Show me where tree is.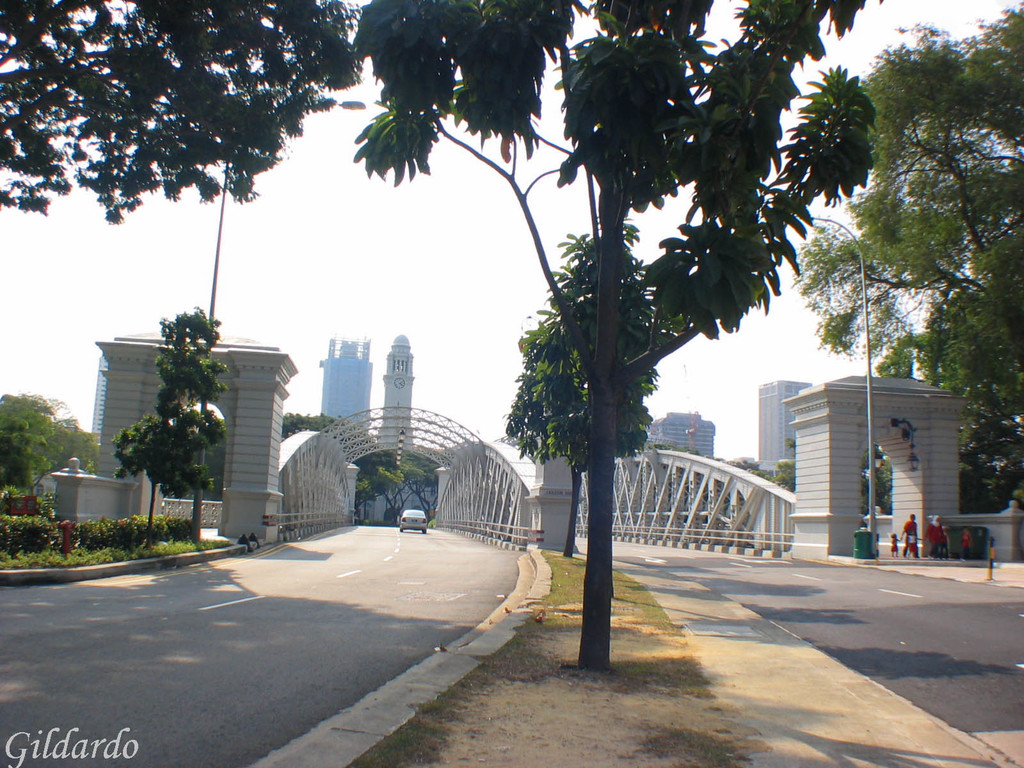
tree is at <box>0,0,356,227</box>.
